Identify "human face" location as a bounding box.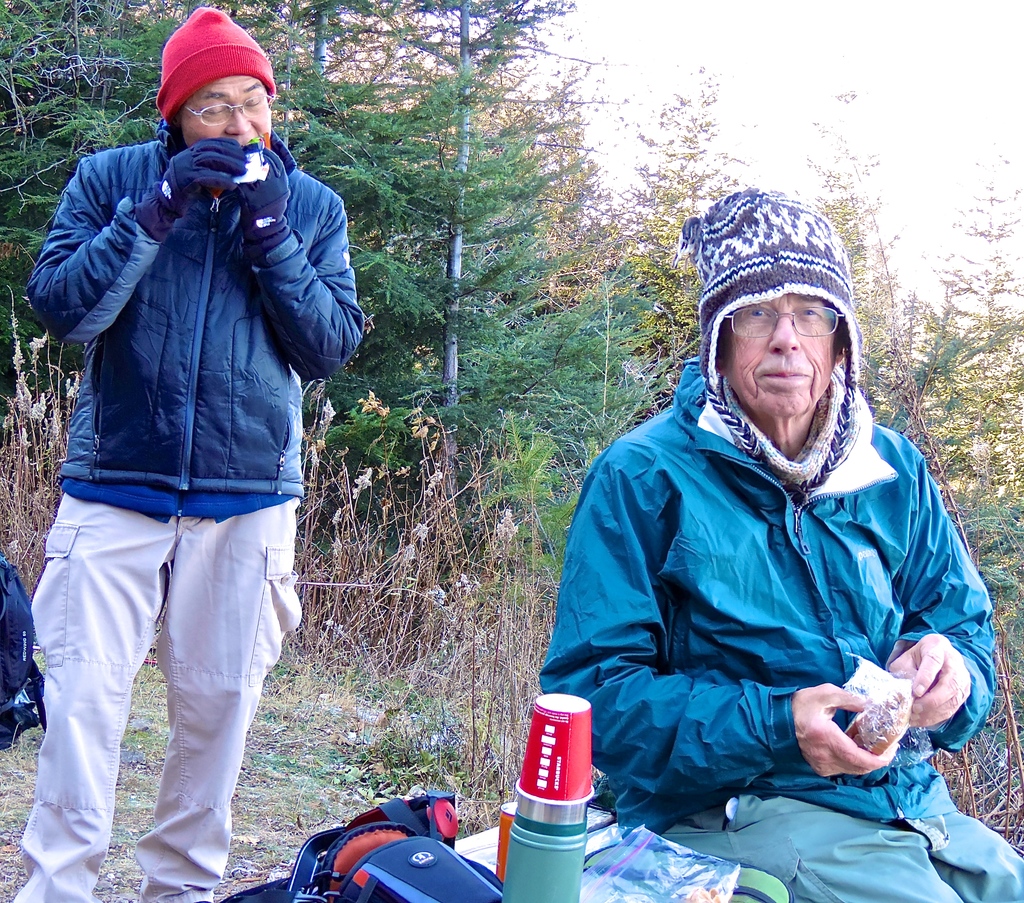
select_region(174, 77, 271, 156).
